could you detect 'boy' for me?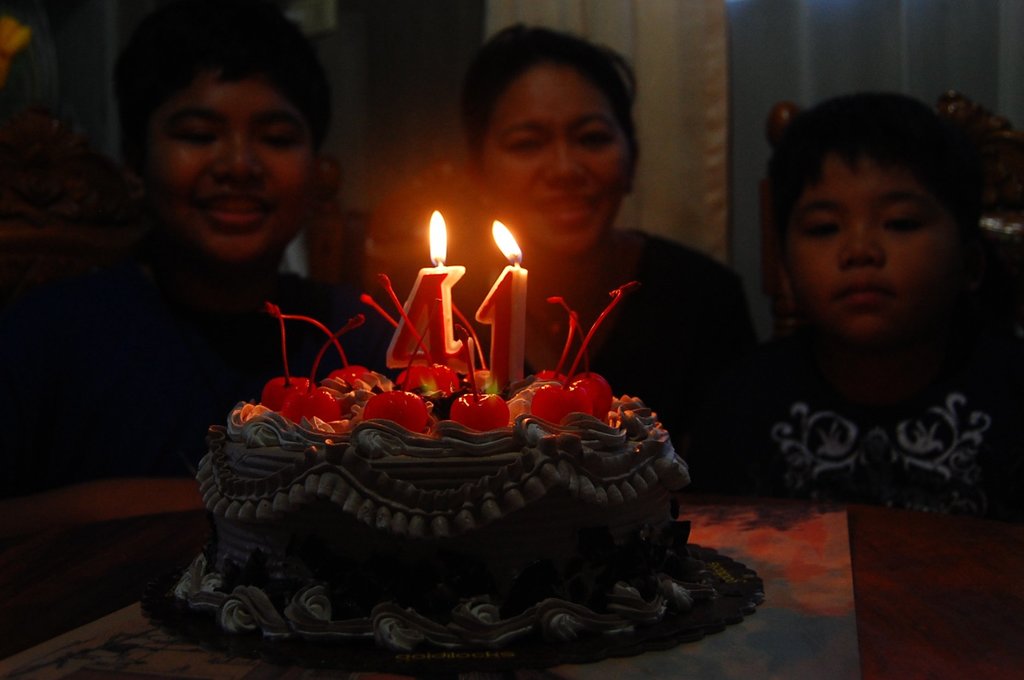
Detection result: (15, 13, 379, 484).
